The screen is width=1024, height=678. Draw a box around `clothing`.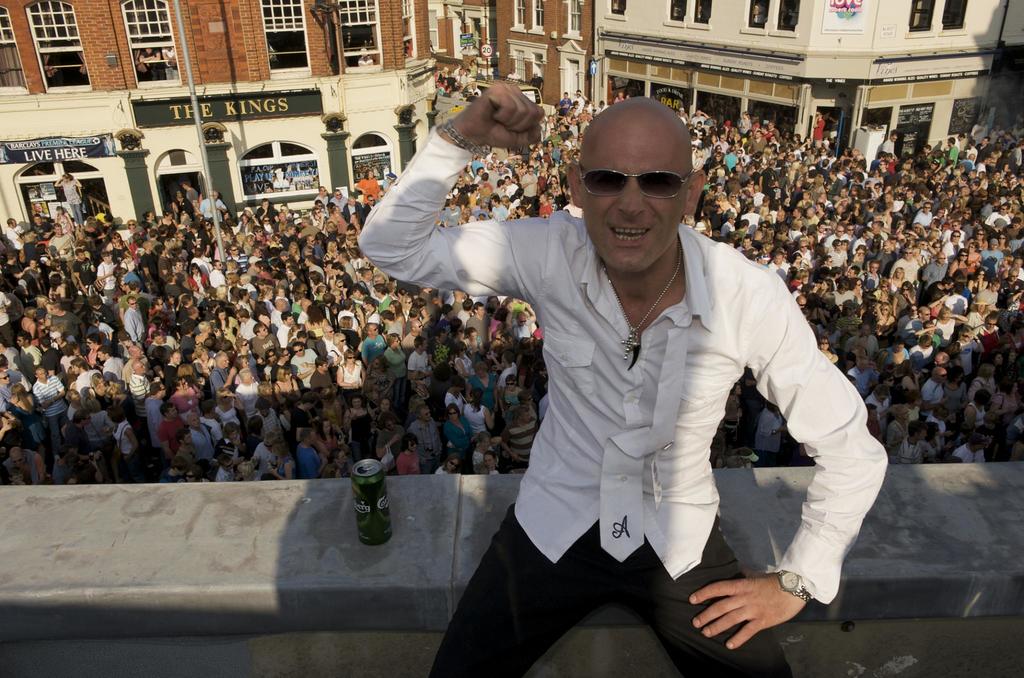
(382, 175, 869, 633).
